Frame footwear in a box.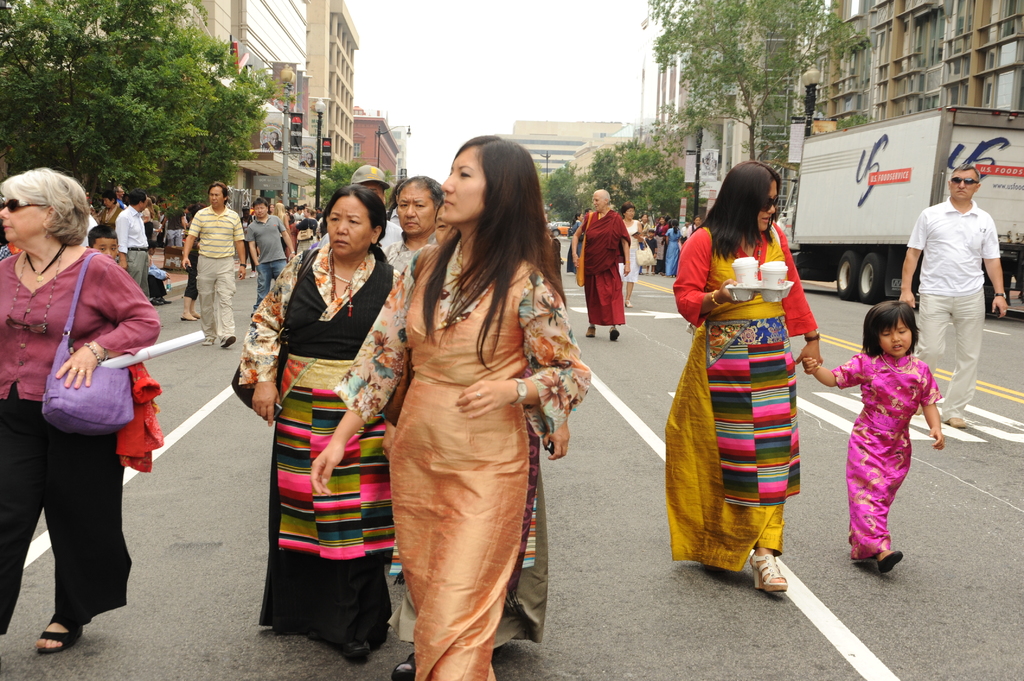
rect(191, 312, 200, 319).
